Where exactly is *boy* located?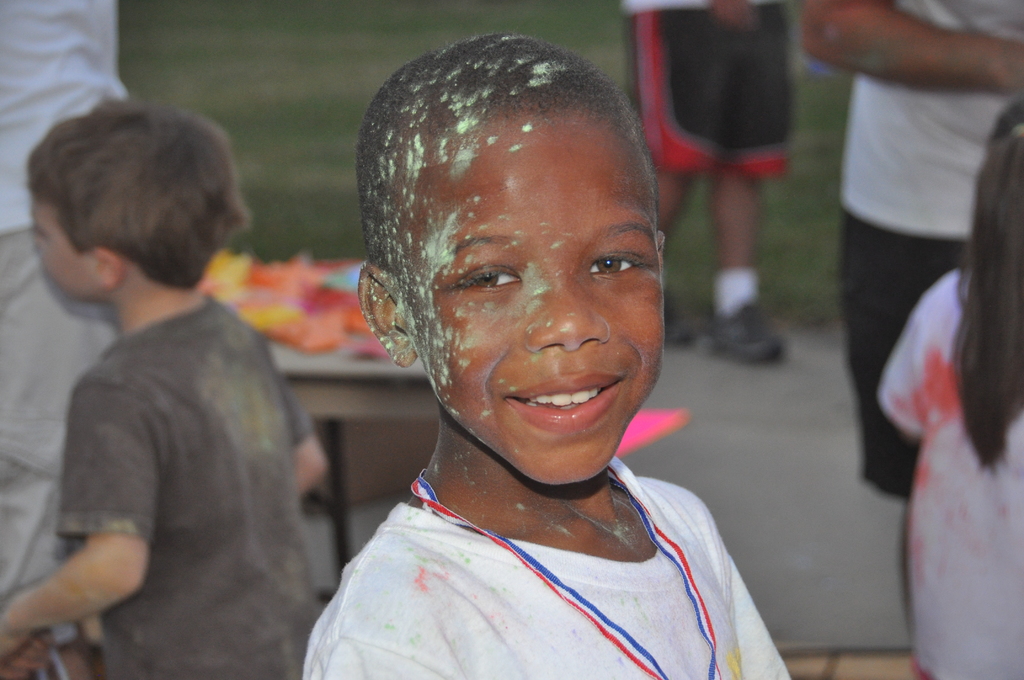
Its bounding box is box=[306, 35, 795, 679].
